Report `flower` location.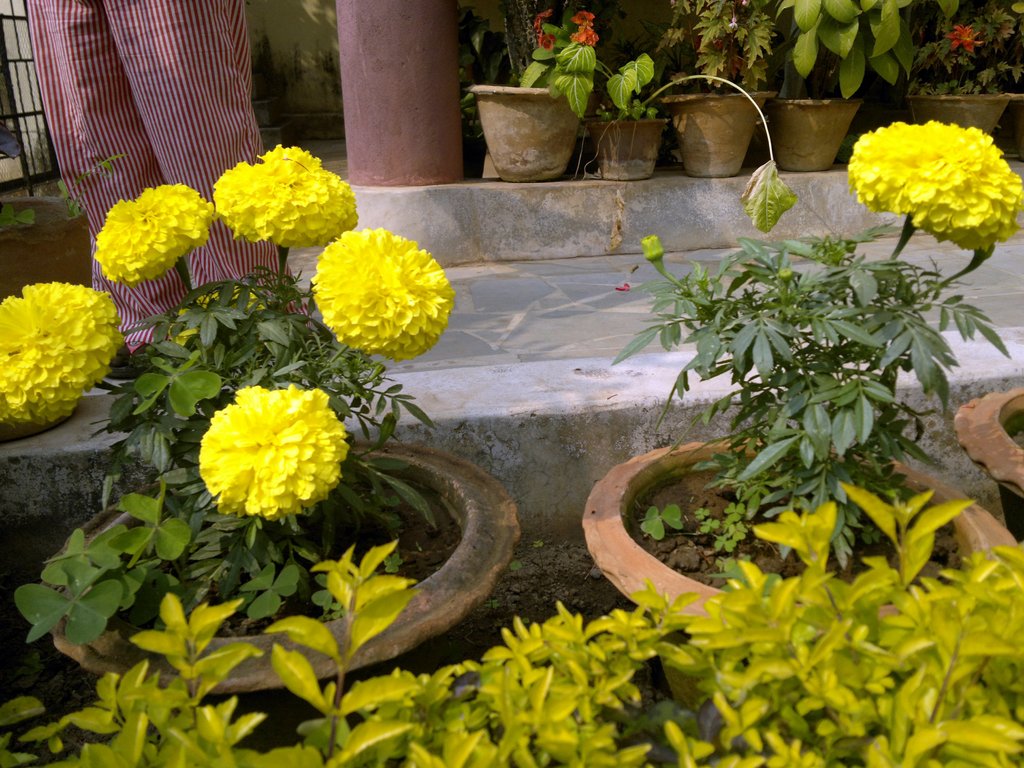
Report: (573, 6, 594, 24).
